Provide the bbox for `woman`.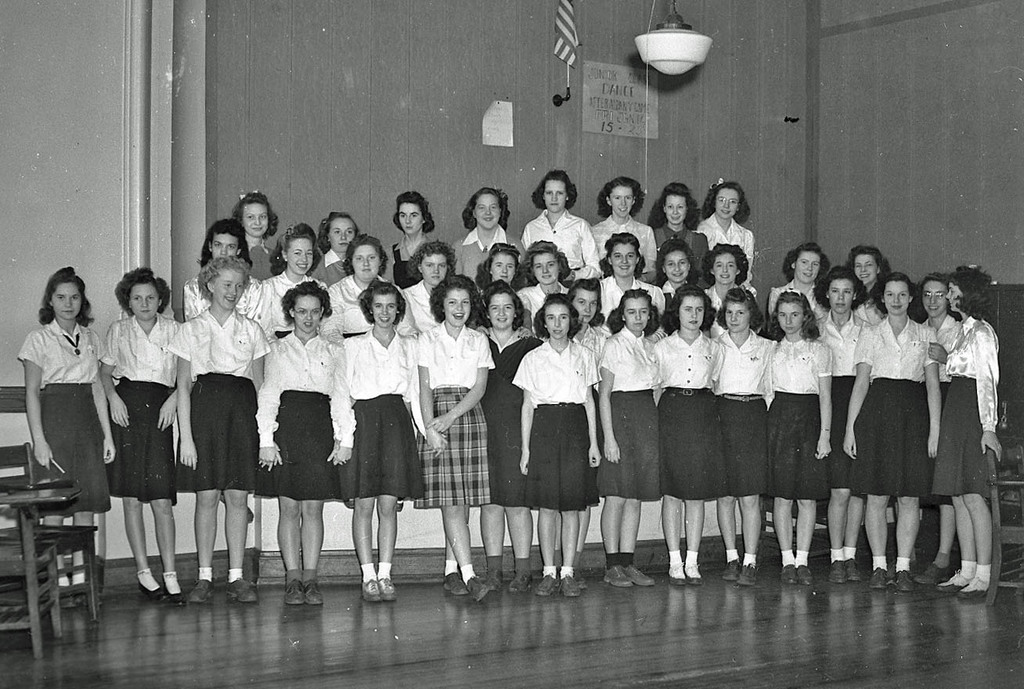
bbox=[771, 243, 829, 323].
